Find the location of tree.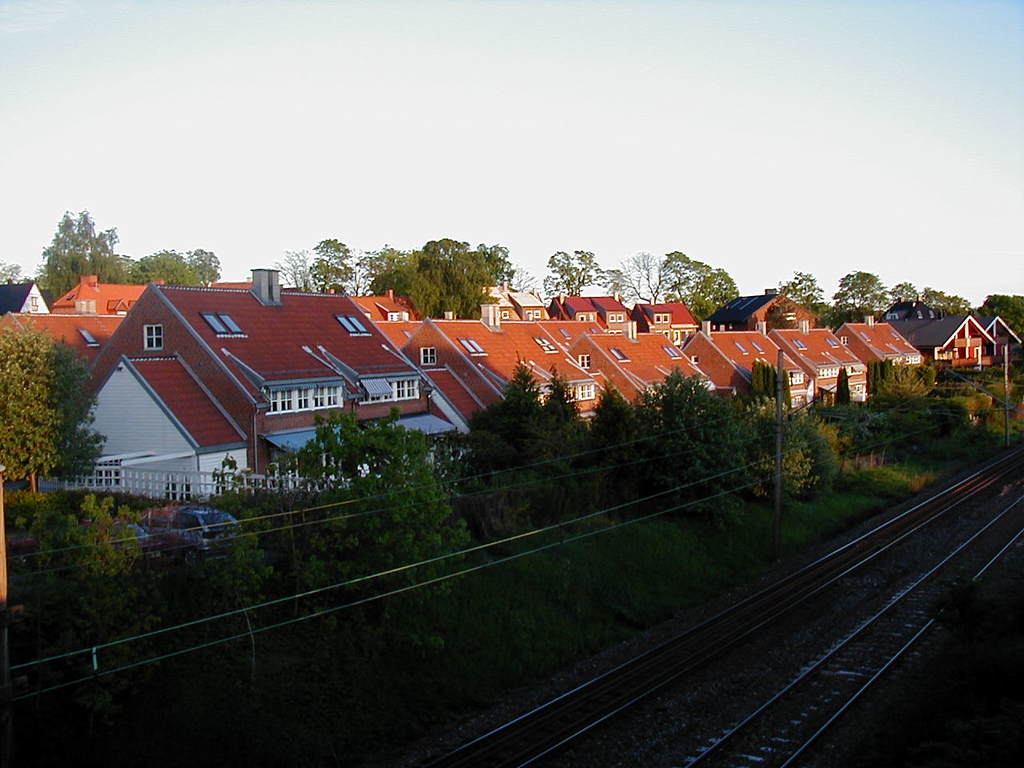
Location: l=894, t=362, r=940, b=393.
